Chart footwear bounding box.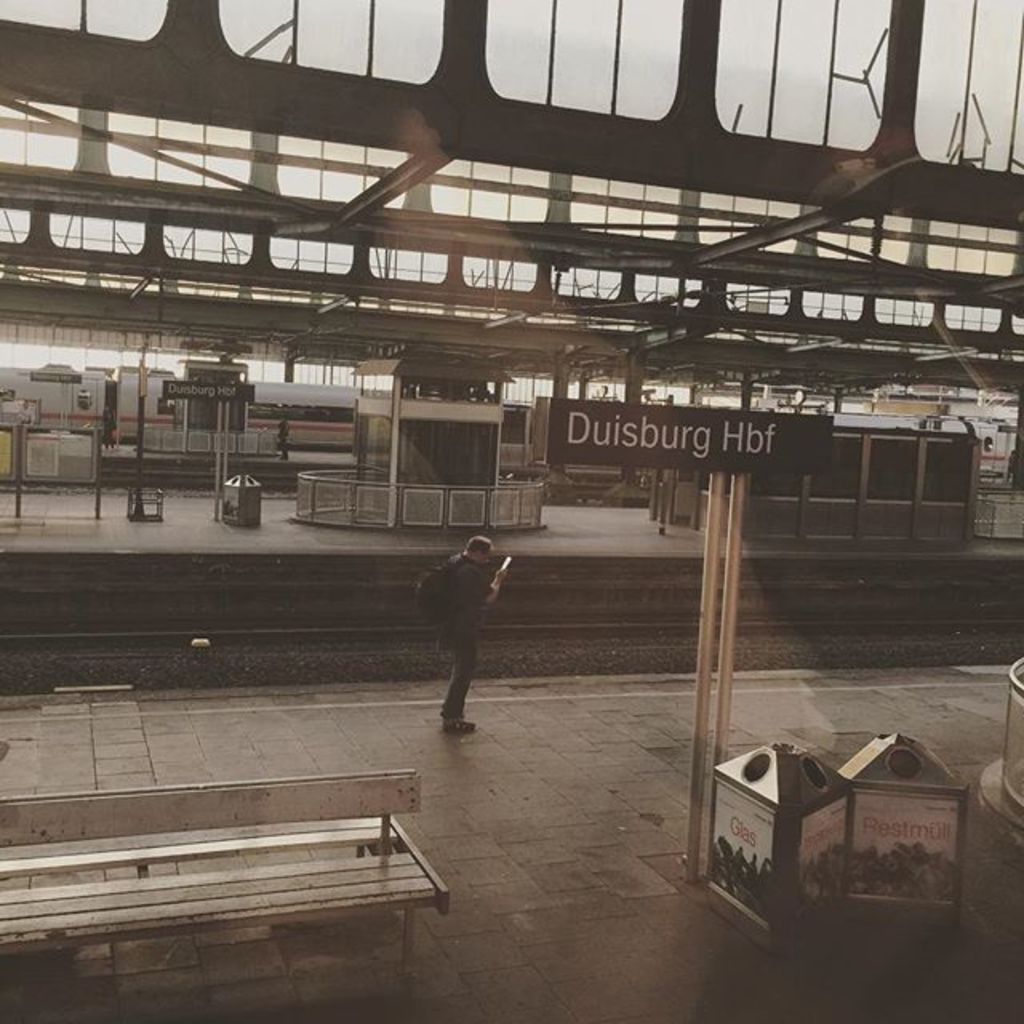
Charted: box=[445, 720, 475, 731].
